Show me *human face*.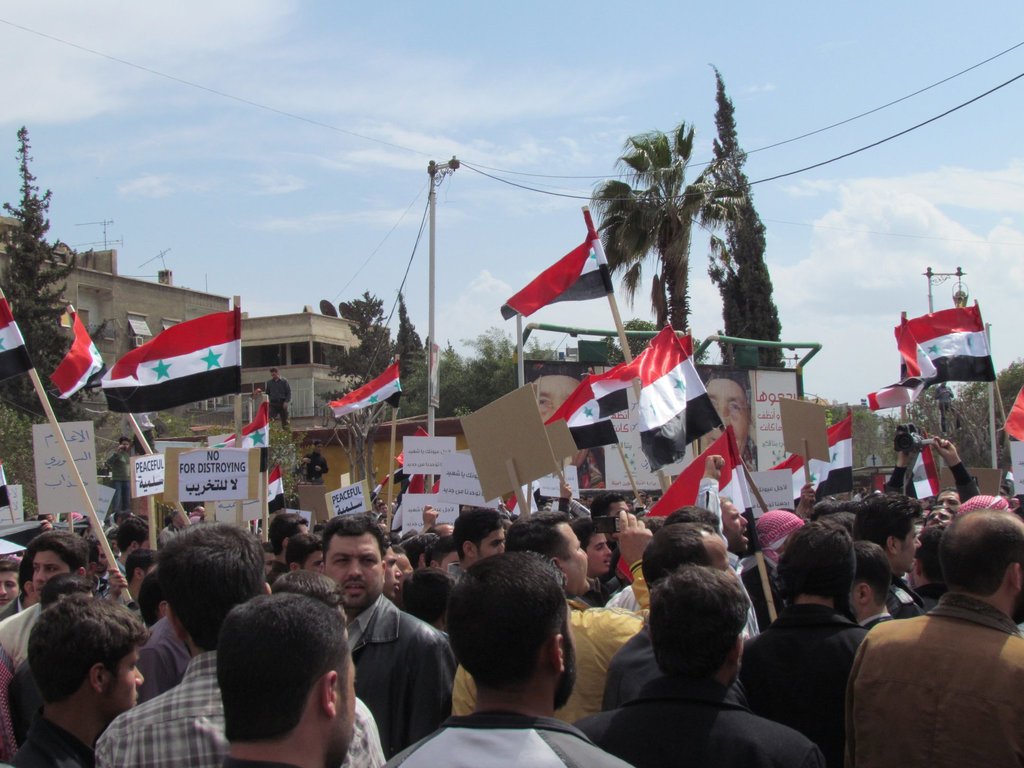
*human face* is here: rect(532, 375, 591, 467).
